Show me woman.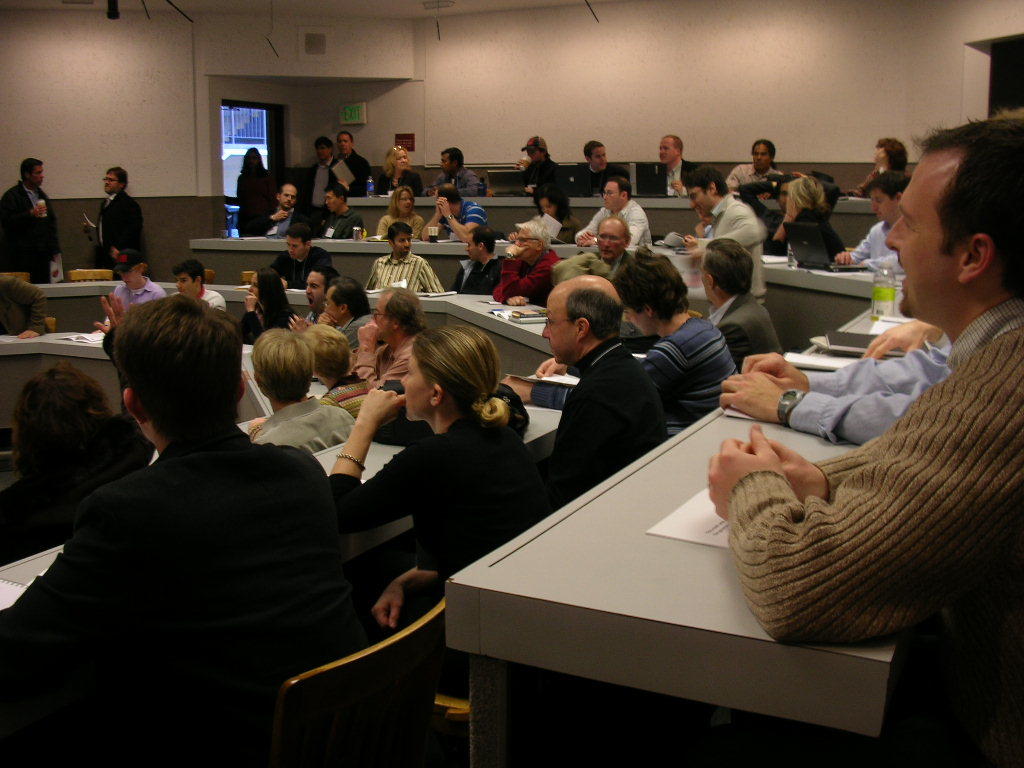
woman is here: x1=339 y1=328 x2=538 y2=607.
